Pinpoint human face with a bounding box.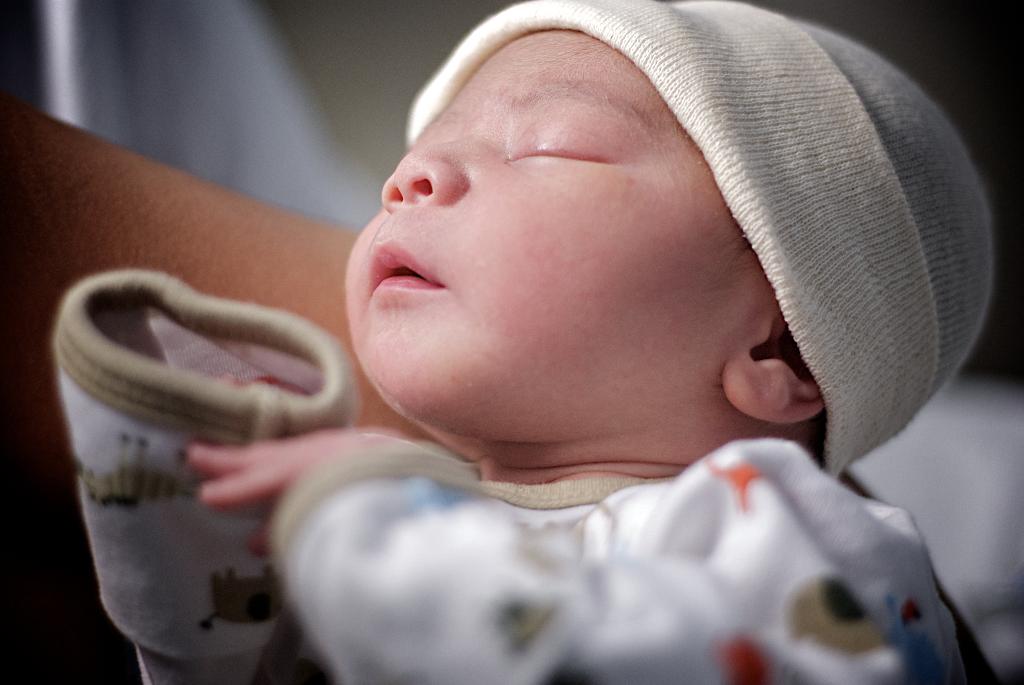
bbox=[346, 31, 783, 437].
